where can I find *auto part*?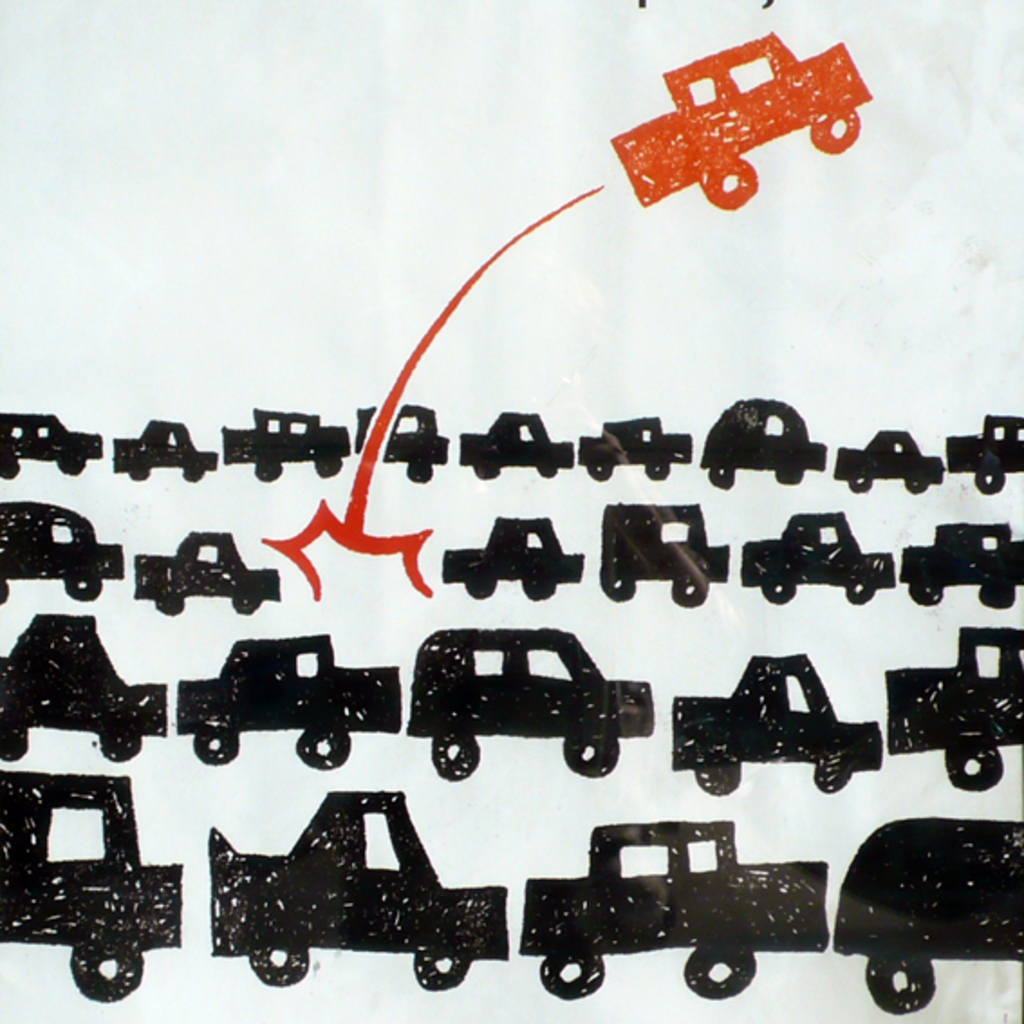
You can find it at bbox=(459, 399, 578, 493).
